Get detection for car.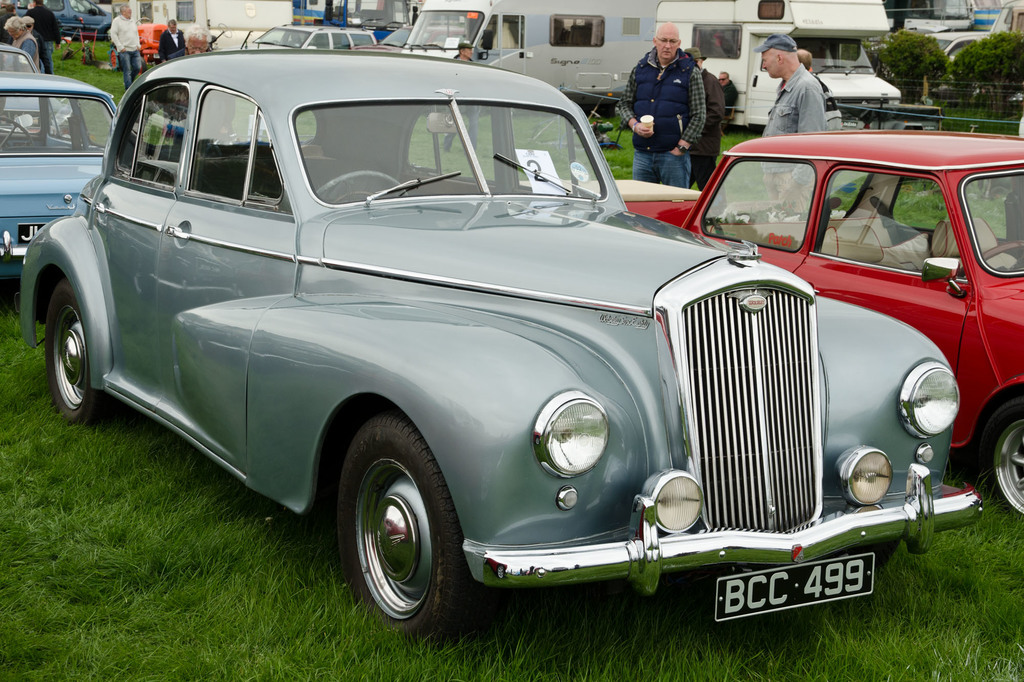
Detection: pyautogui.locateOnScreen(0, 75, 136, 294).
